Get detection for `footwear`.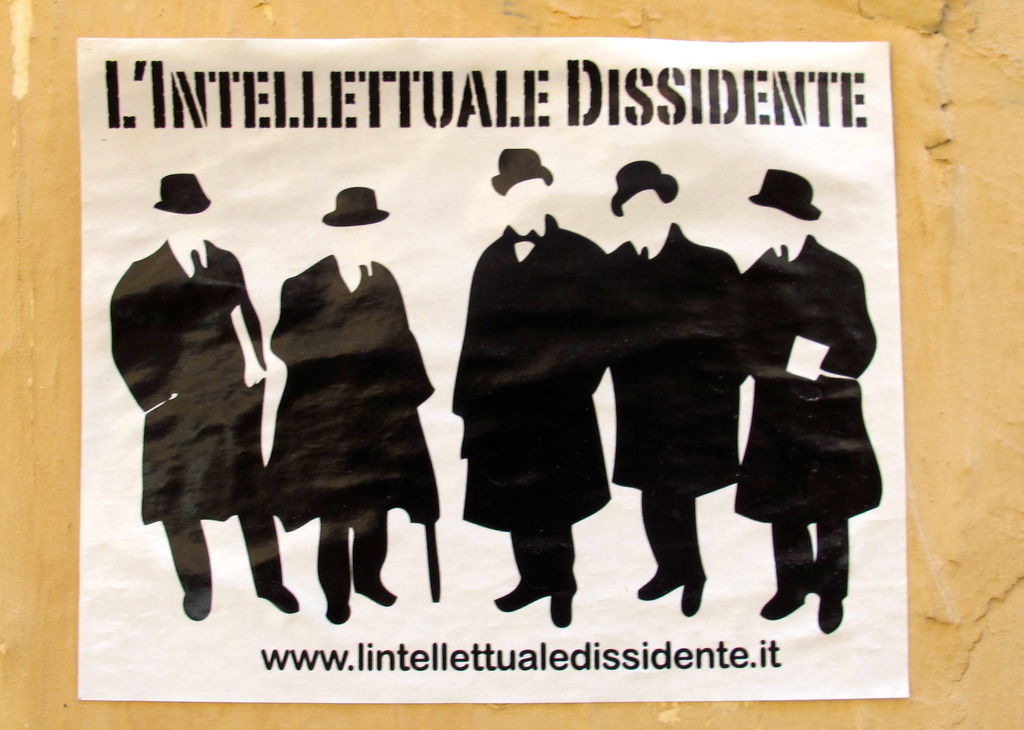
Detection: x1=180 y1=581 x2=215 y2=618.
